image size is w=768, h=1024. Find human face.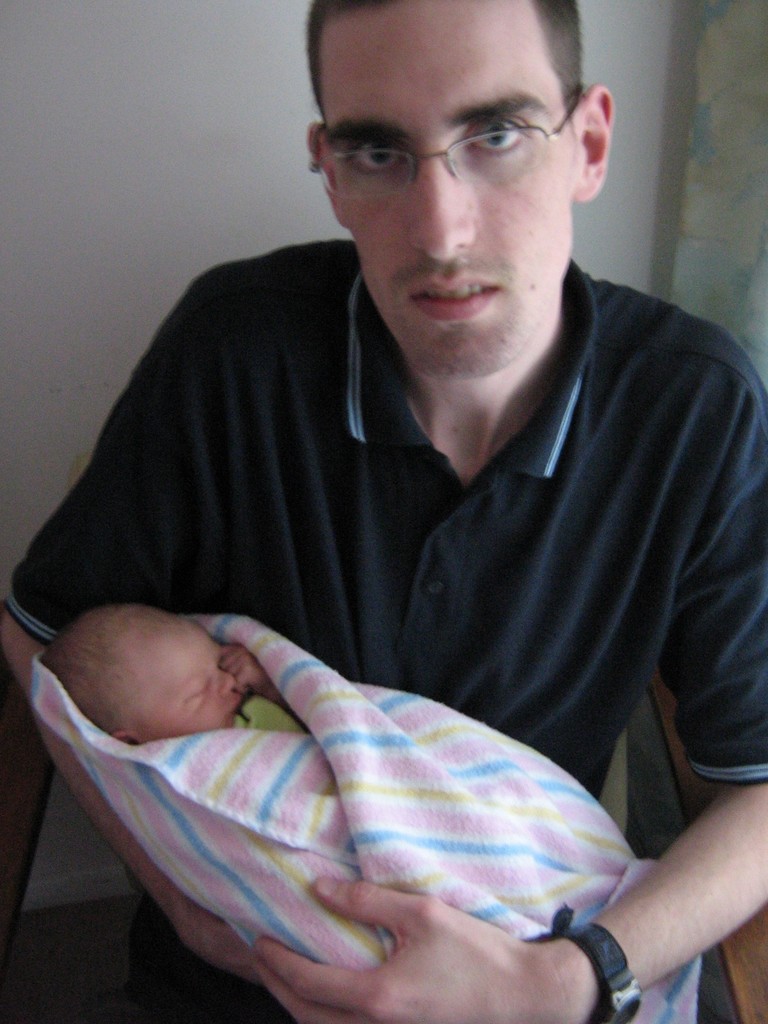
{"x1": 317, "y1": 0, "x2": 576, "y2": 383}.
